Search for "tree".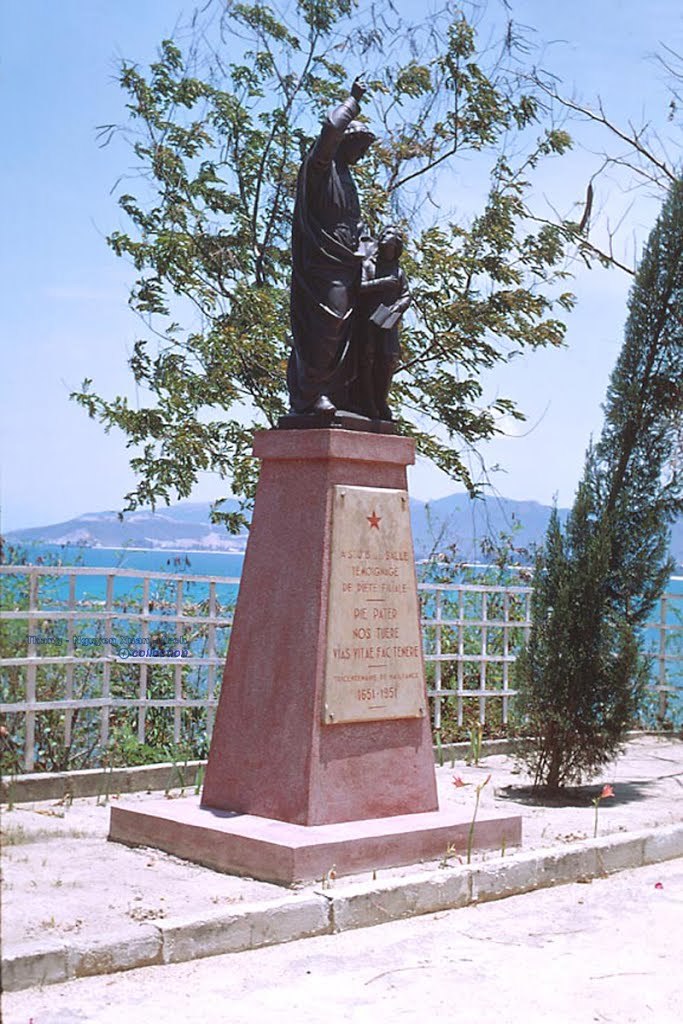
Found at rect(496, 166, 682, 788).
